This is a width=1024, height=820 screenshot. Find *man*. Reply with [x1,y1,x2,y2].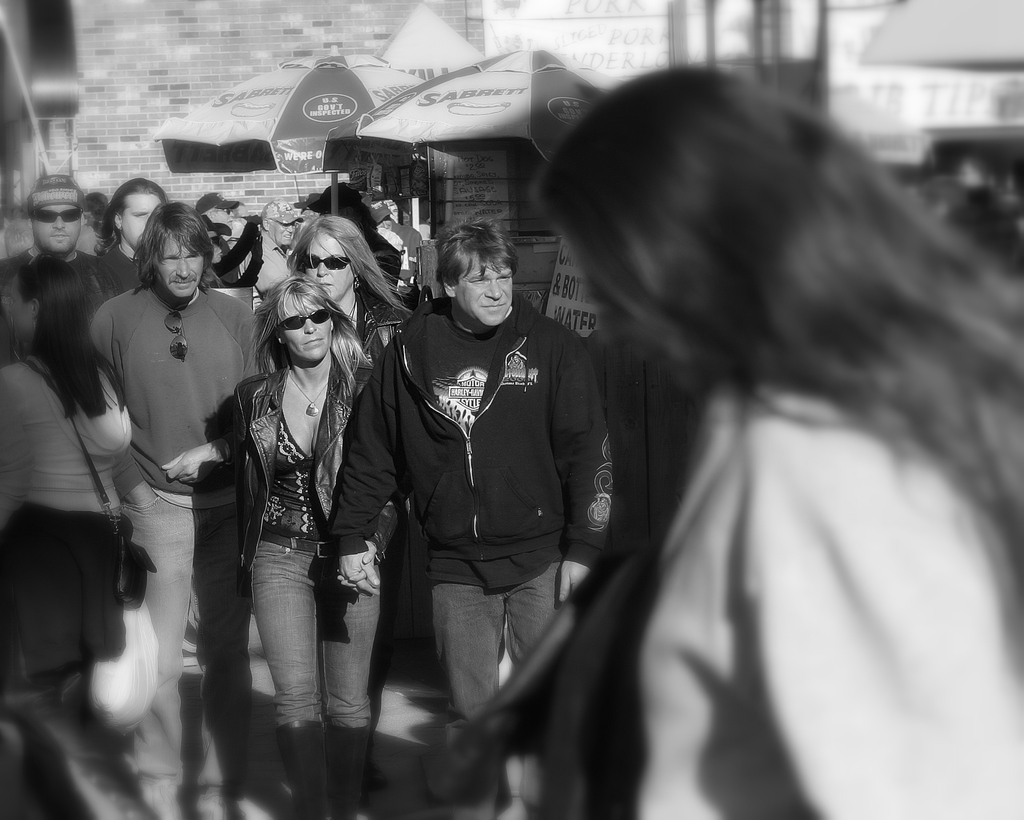
[236,204,305,304].
